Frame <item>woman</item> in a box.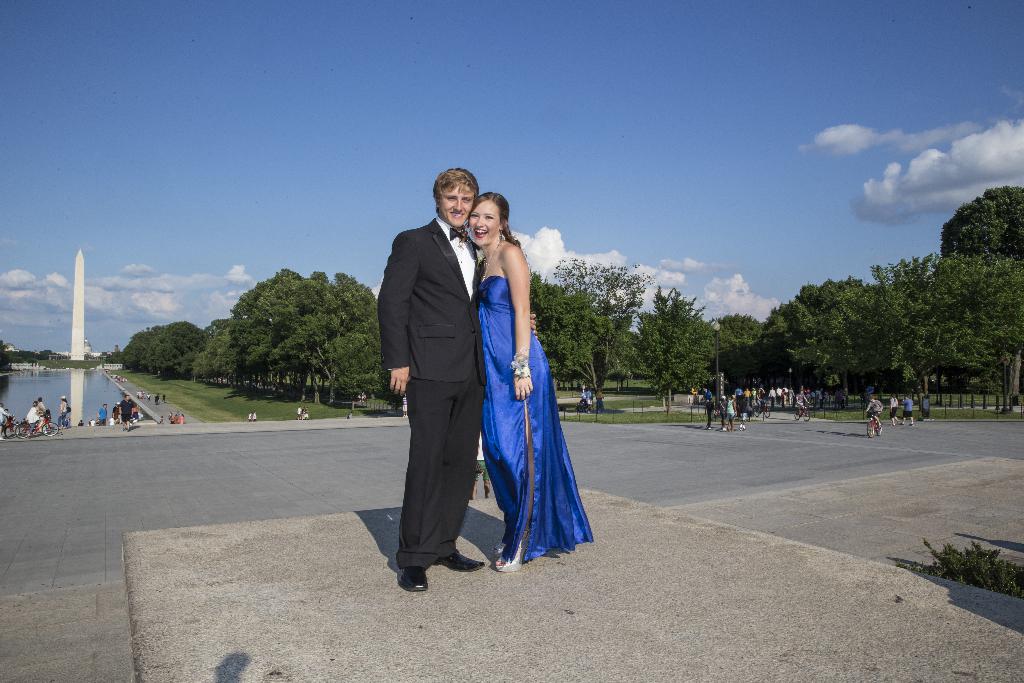
x1=472, y1=201, x2=589, y2=564.
